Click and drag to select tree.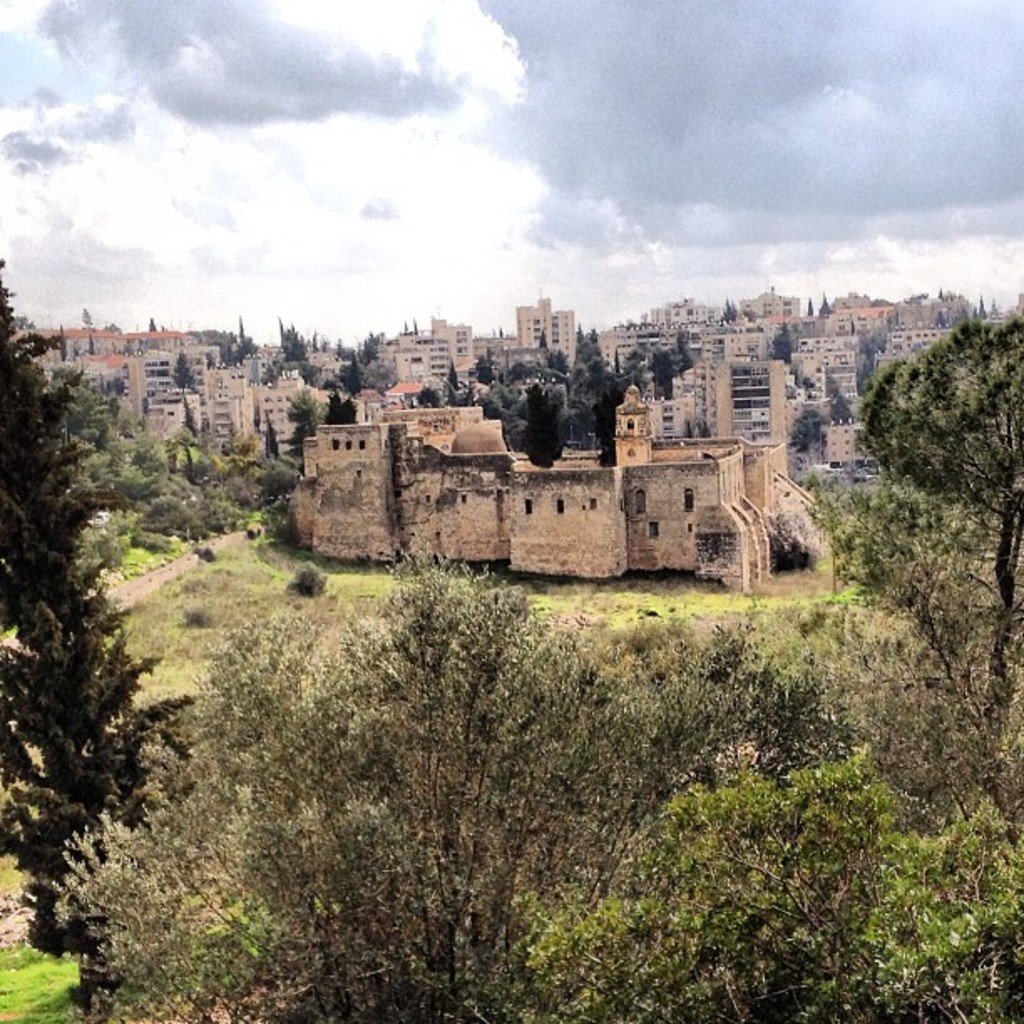
Selection: <box>688,417,711,432</box>.
